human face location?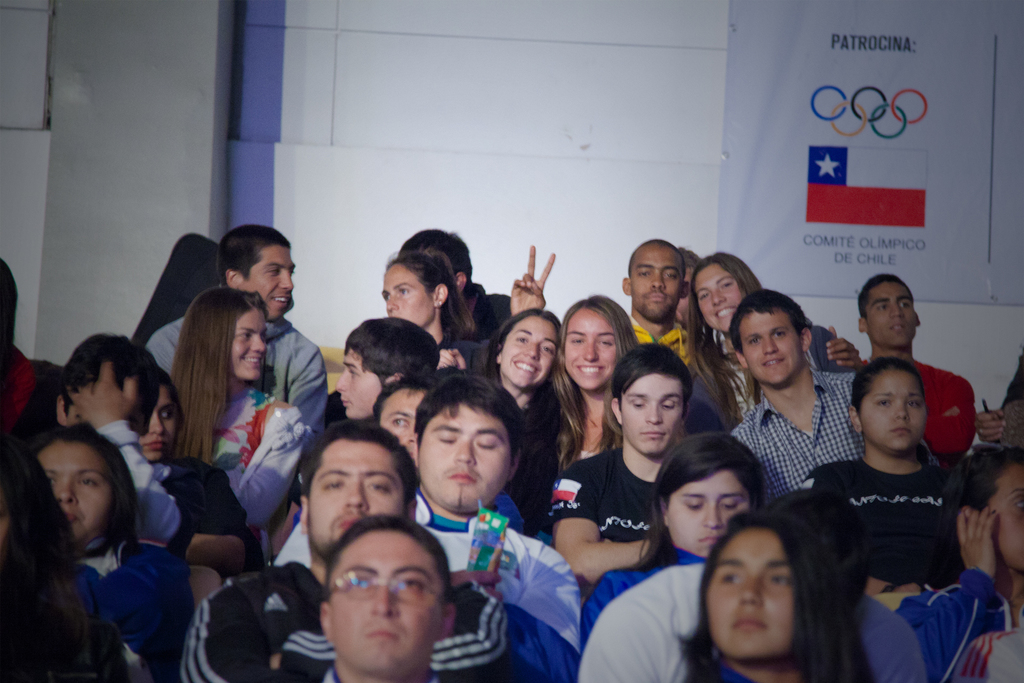
left=740, top=311, right=802, bottom=384
